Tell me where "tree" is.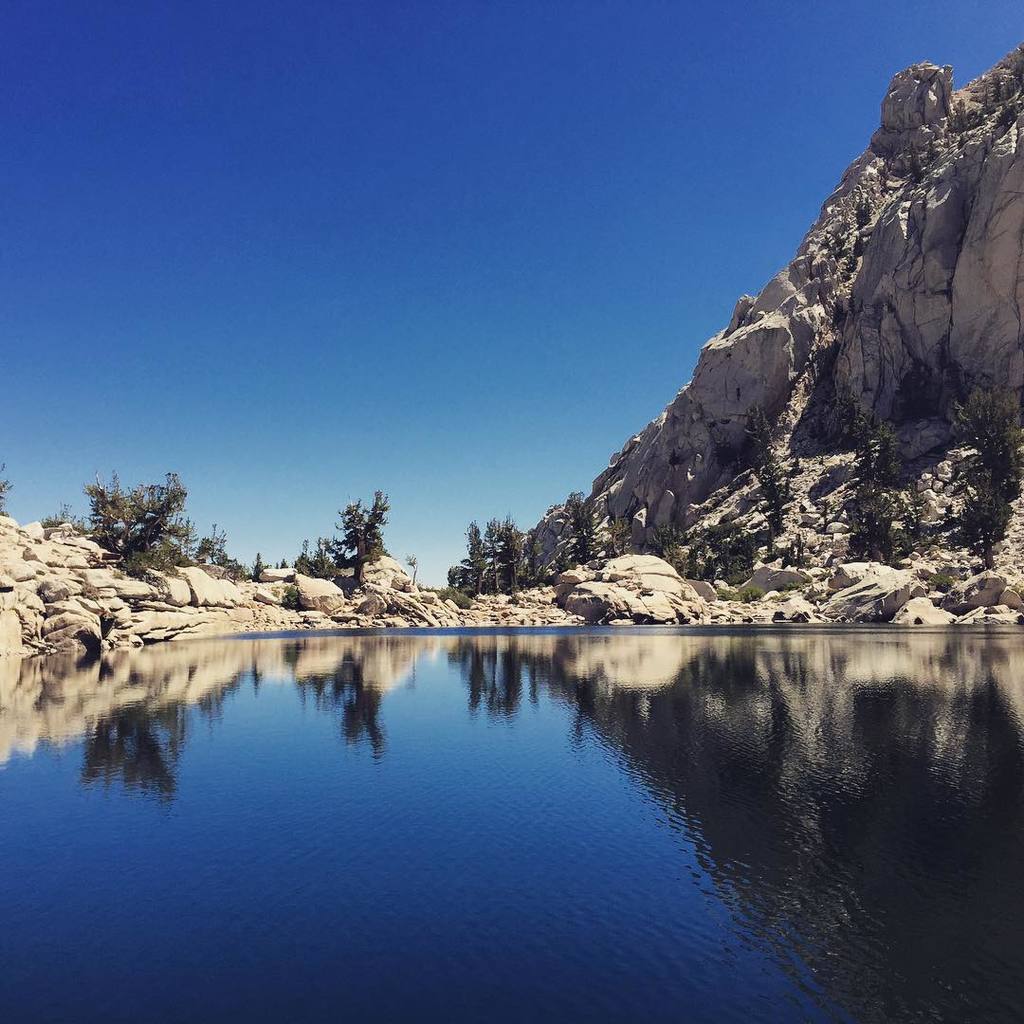
"tree" is at (553,490,588,564).
